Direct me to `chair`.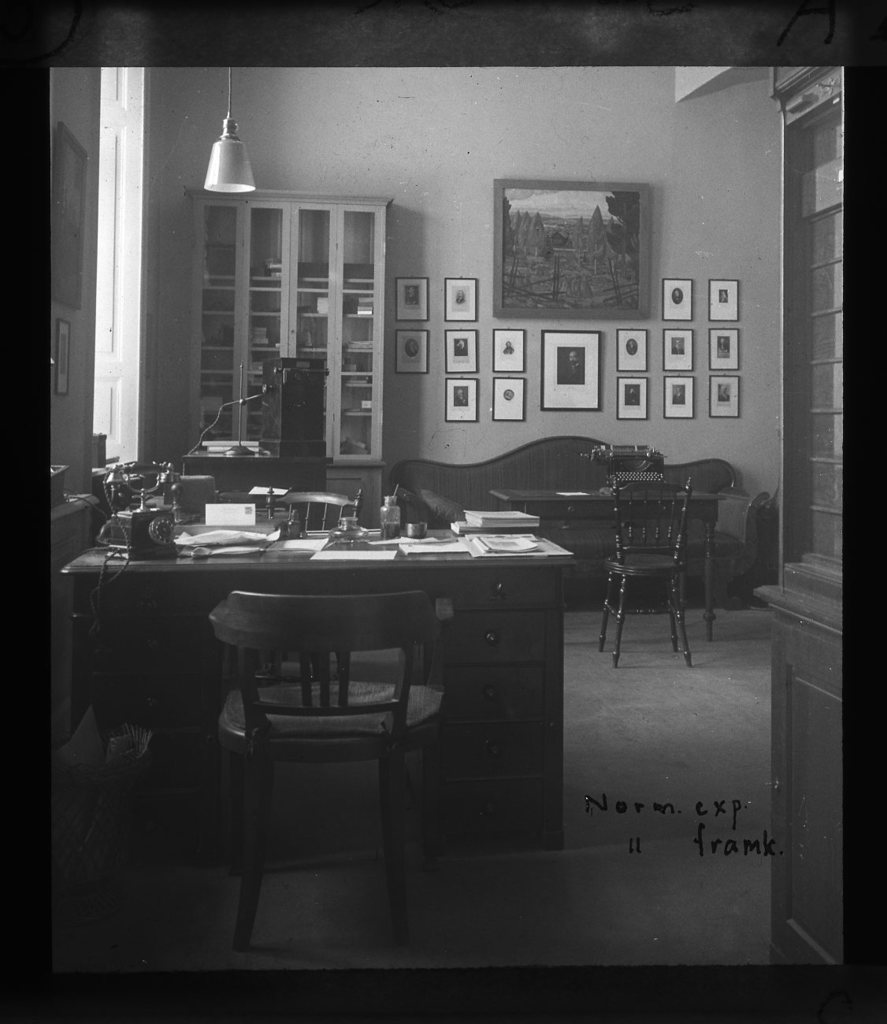
Direction: (210,577,458,944).
